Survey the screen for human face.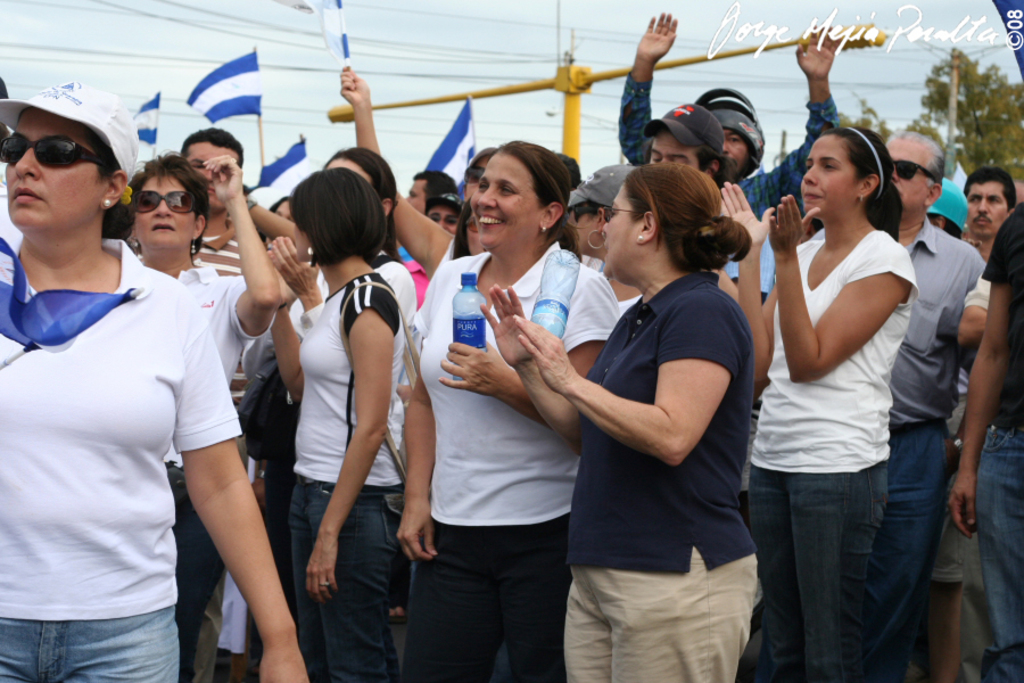
Survey found: box=[140, 183, 196, 250].
